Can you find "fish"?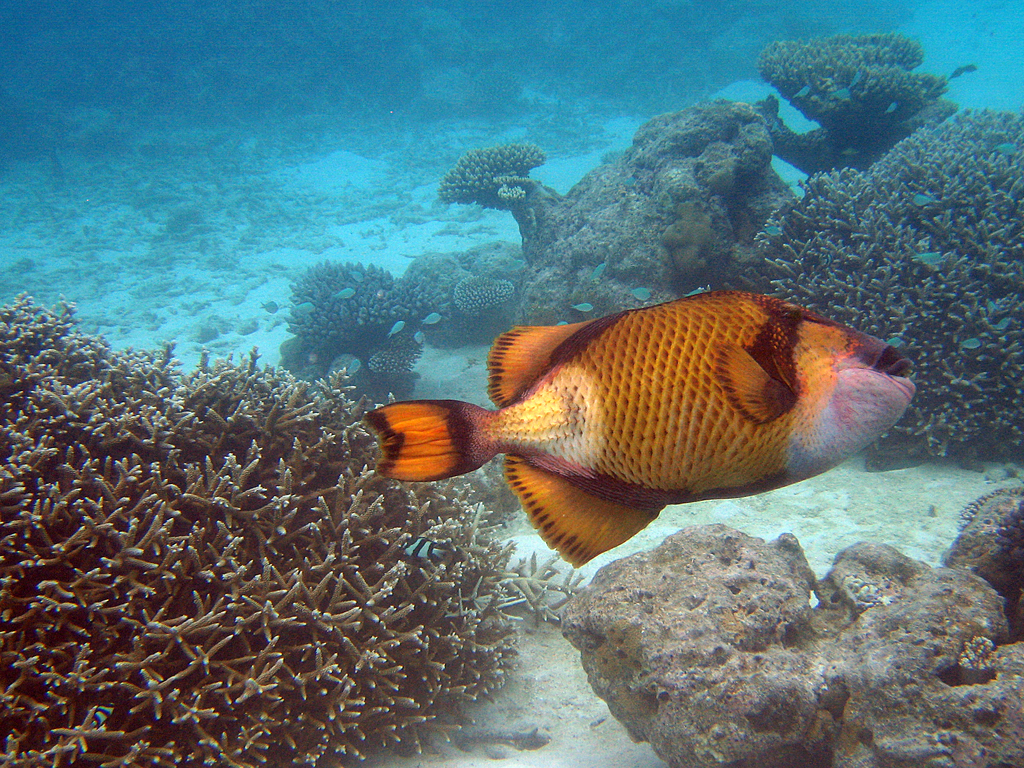
Yes, bounding box: bbox=(997, 317, 1012, 331).
